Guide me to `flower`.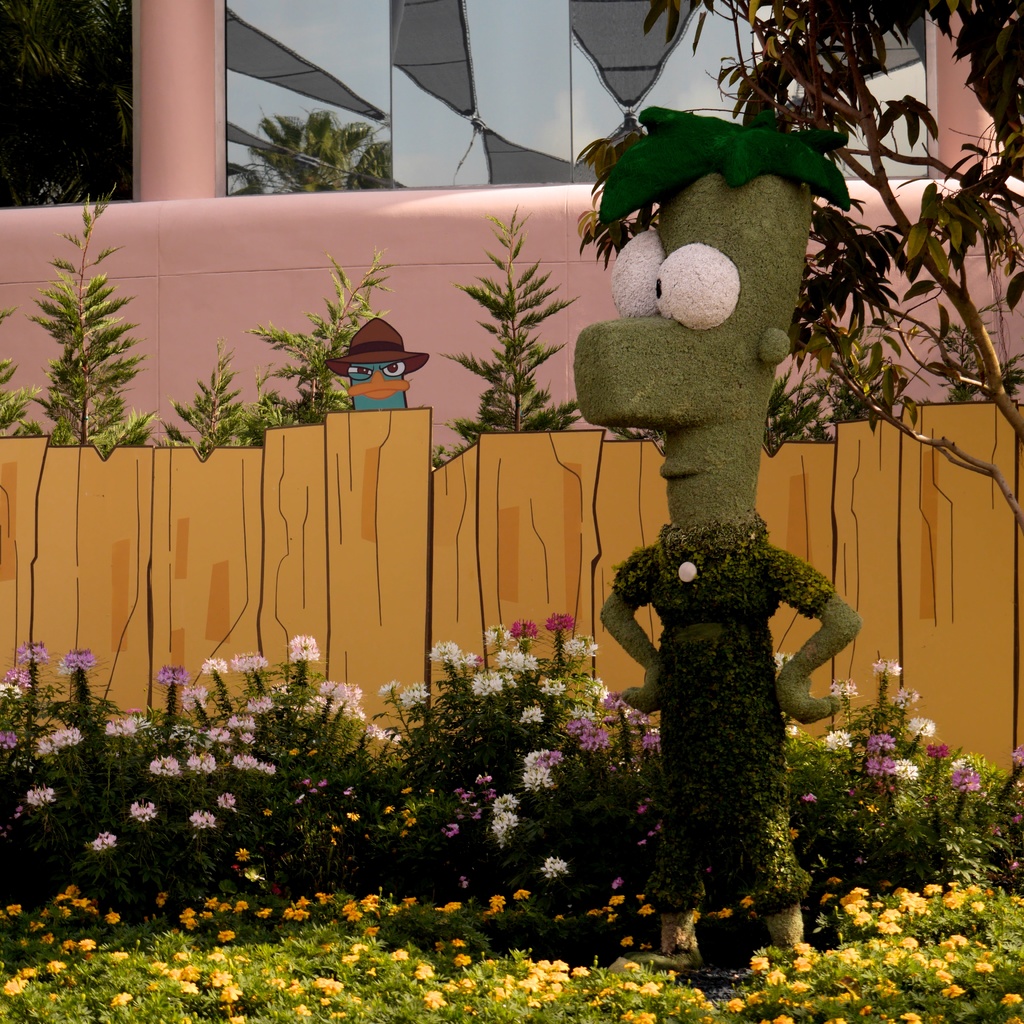
Guidance: 228,714,237,729.
